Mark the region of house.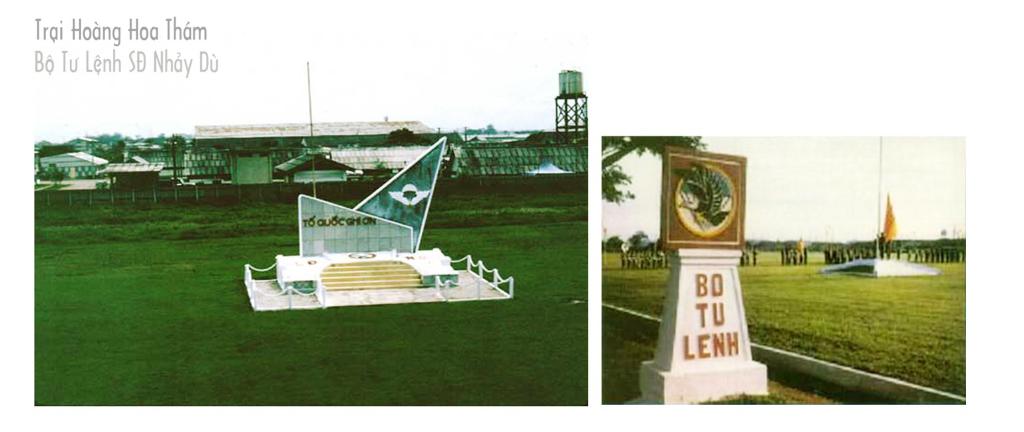
Region: {"x1": 275, "y1": 146, "x2": 359, "y2": 190}.
